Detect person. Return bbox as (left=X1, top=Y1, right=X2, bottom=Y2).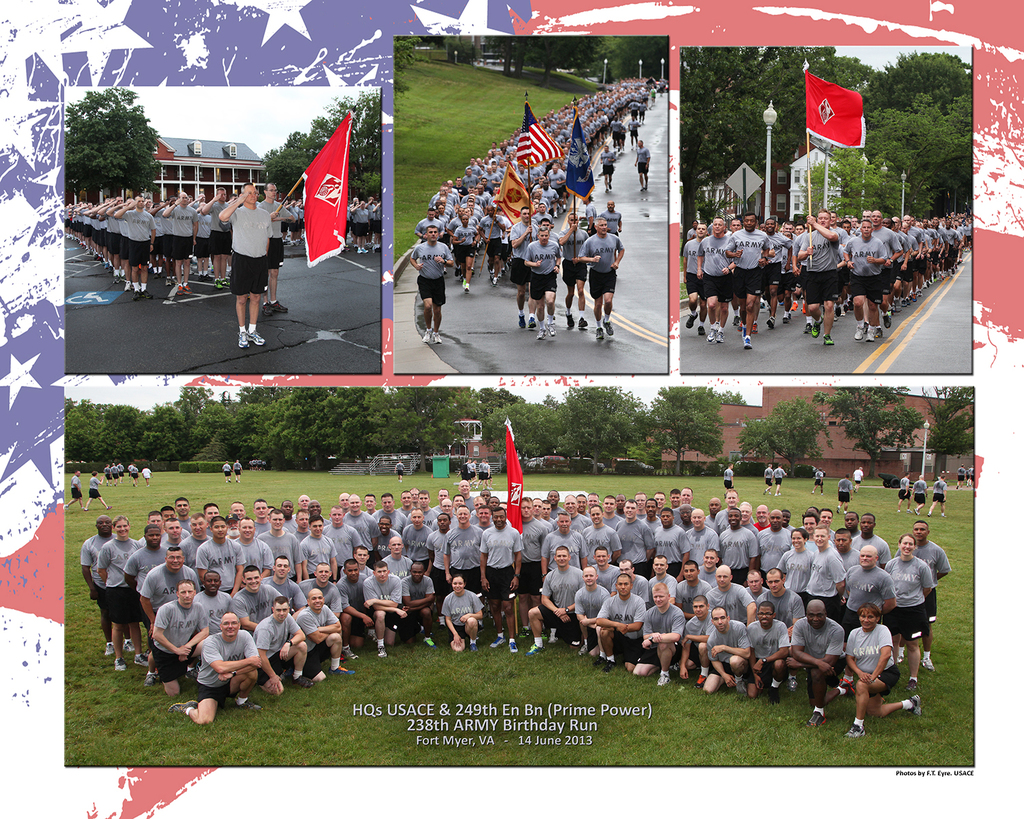
(left=545, top=491, right=574, bottom=528).
